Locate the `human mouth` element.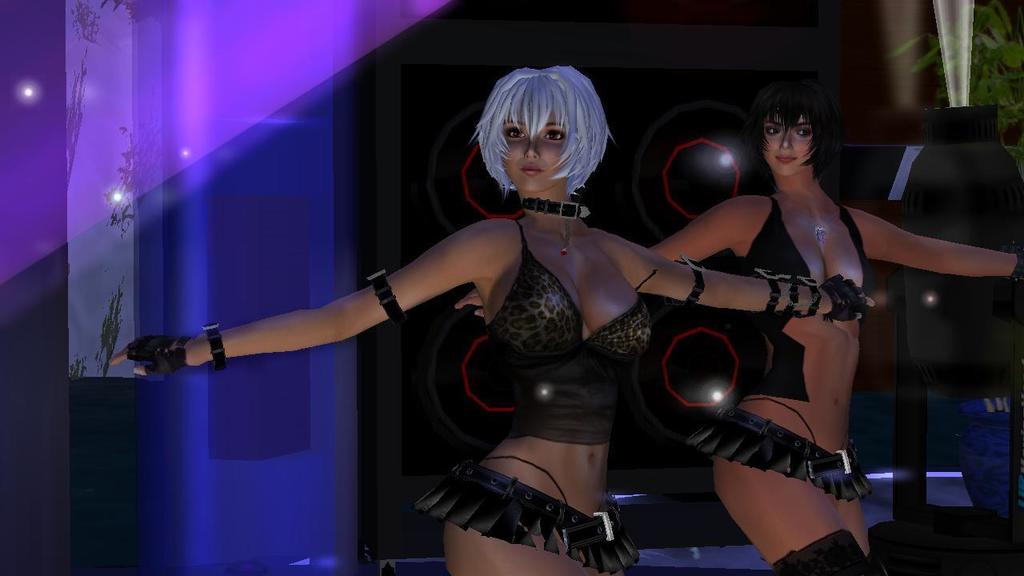
Element bbox: <box>521,162,544,178</box>.
